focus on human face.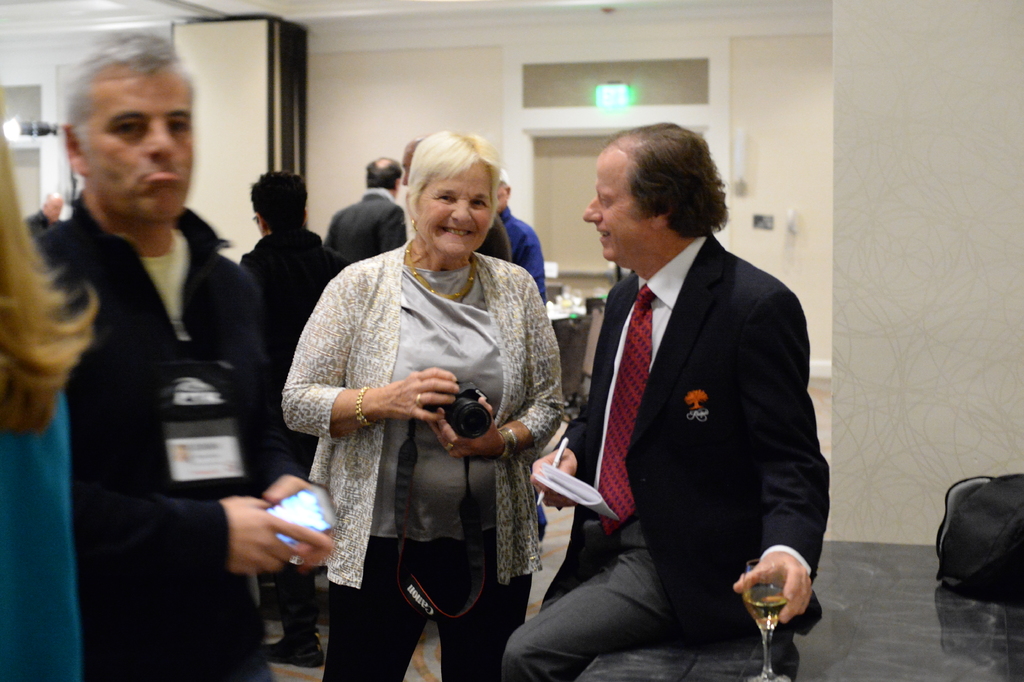
Focused at [x1=414, y1=162, x2=493, y2=258].
